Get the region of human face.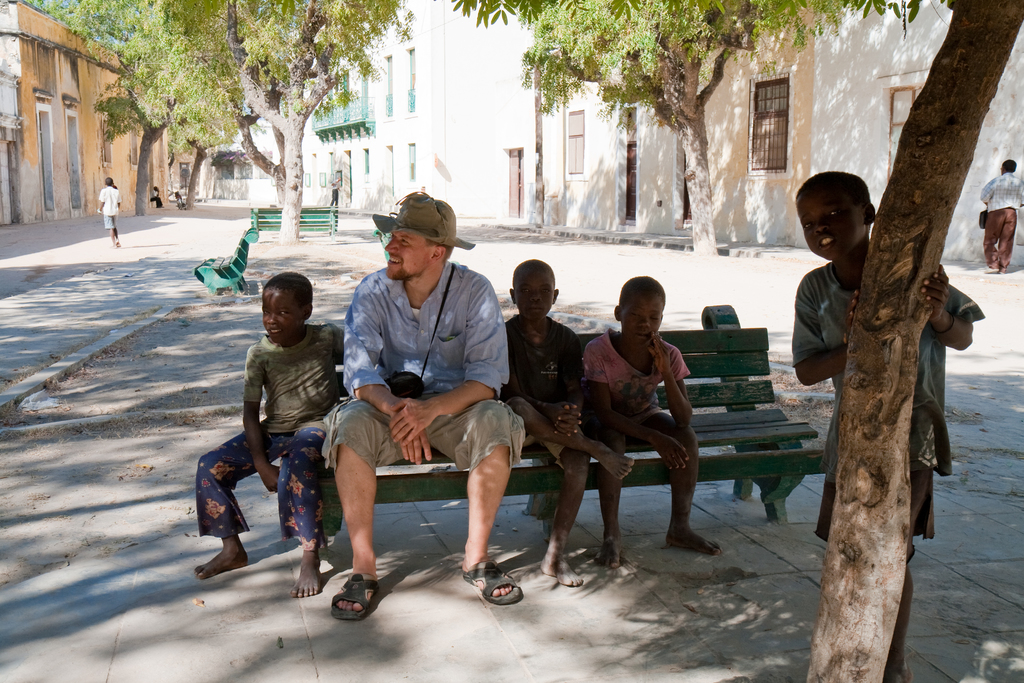
region(799, 186, 862, 260).
